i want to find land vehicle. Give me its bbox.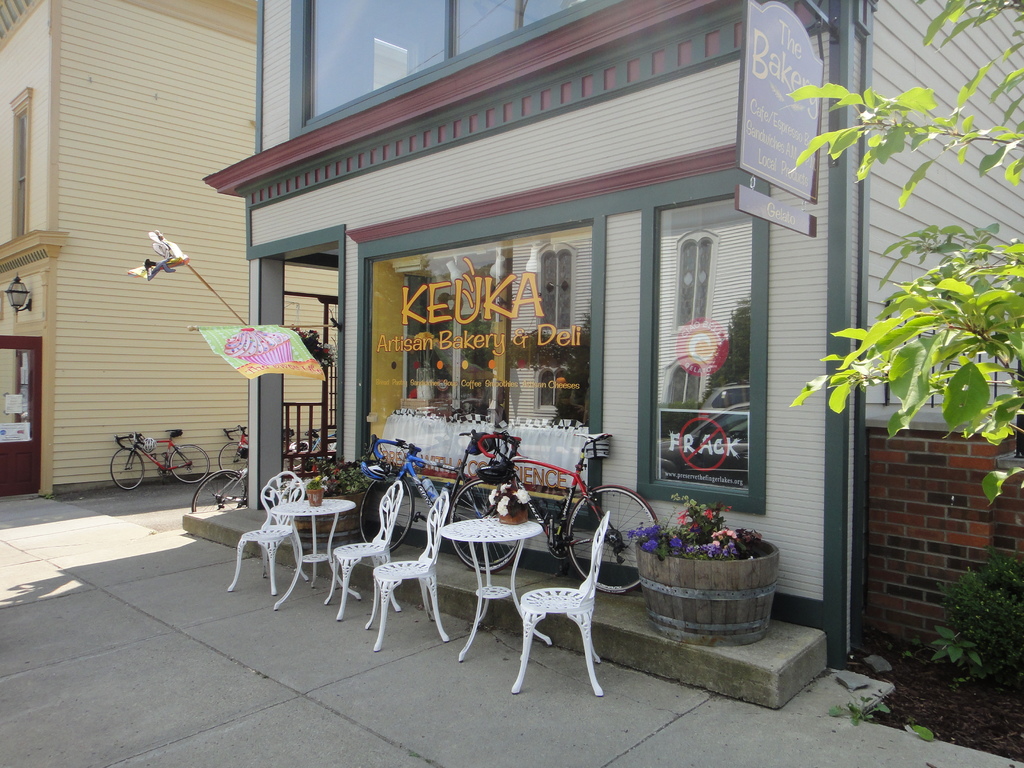
detection(191, 465, 246, 509).
